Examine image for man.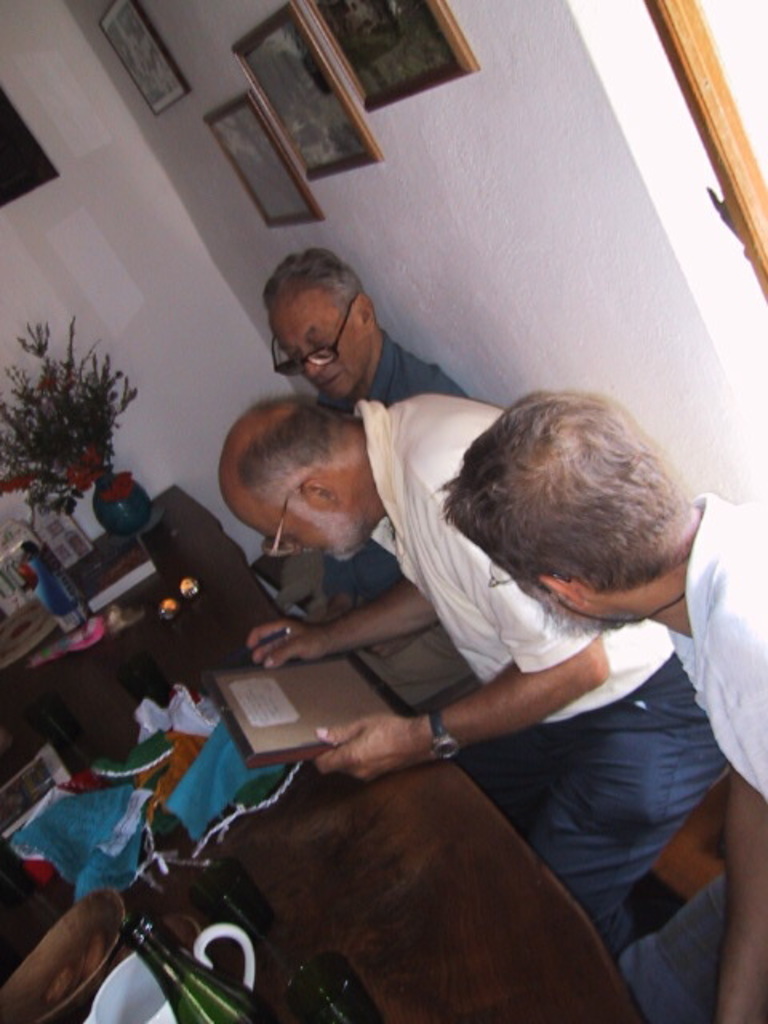
Examination result: crop(221, 387, 747, 970).
